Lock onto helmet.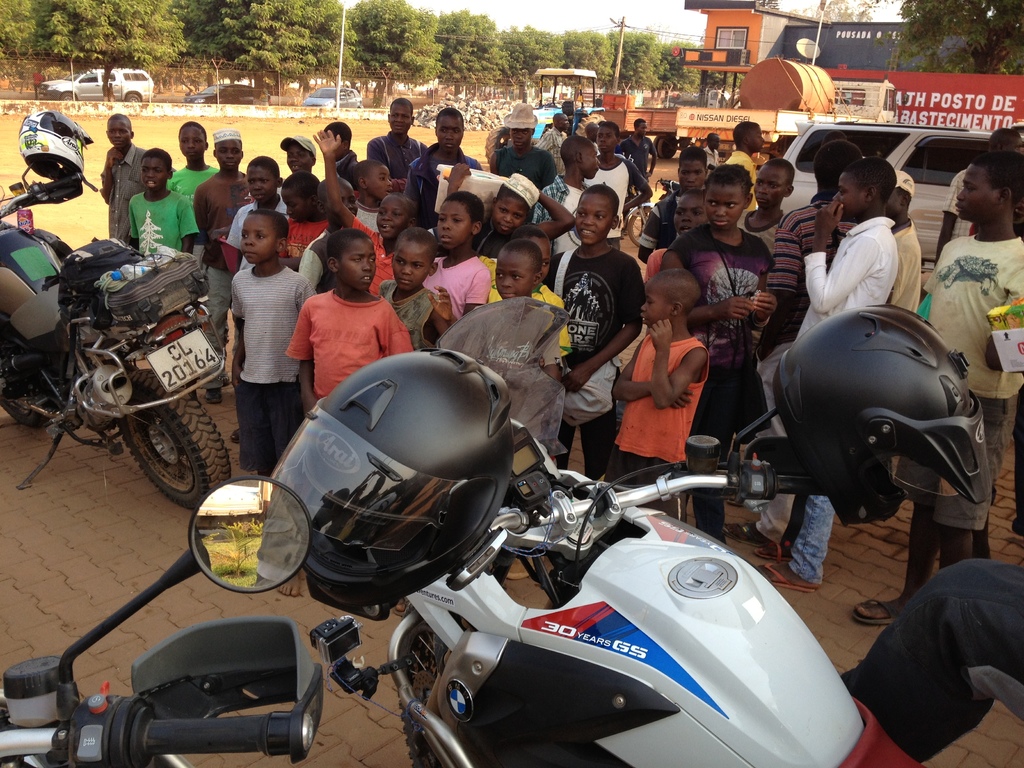
Locked: box=[16, 111, 92, 196].
